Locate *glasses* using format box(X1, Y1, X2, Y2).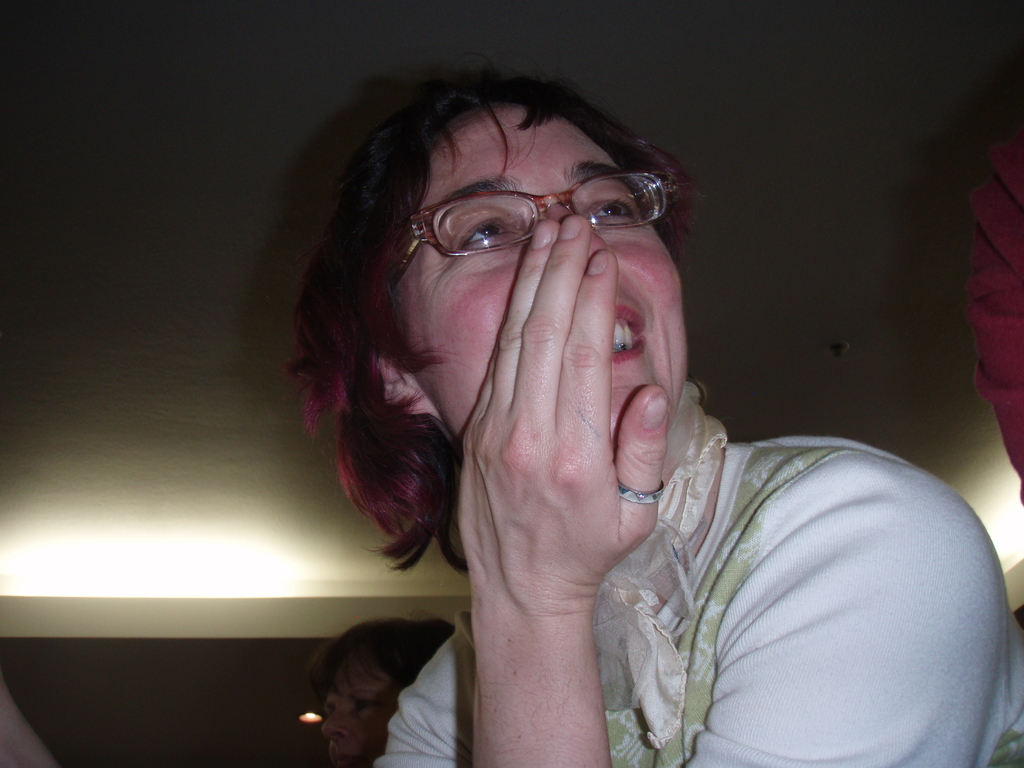
box(353, 173, 657, 271).
